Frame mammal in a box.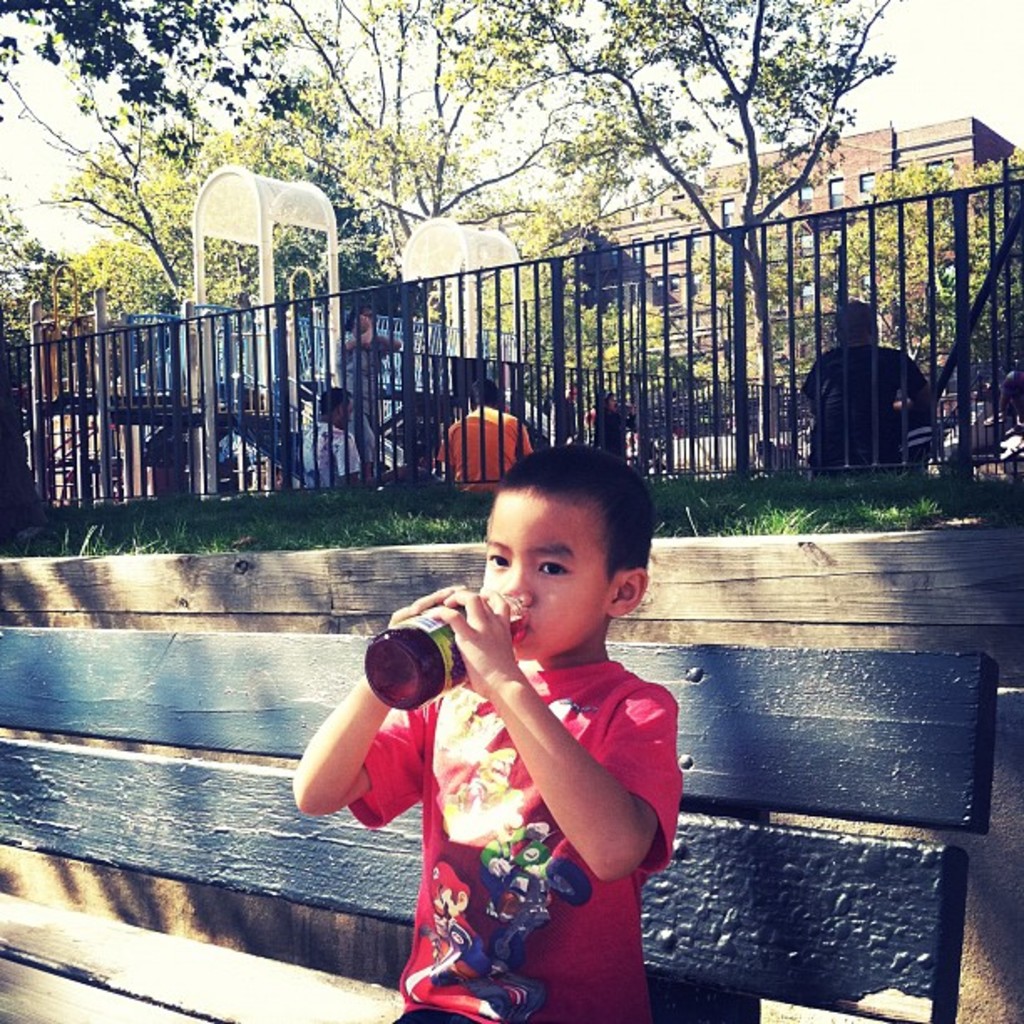
l=335, t=301, r=403, b=477.
